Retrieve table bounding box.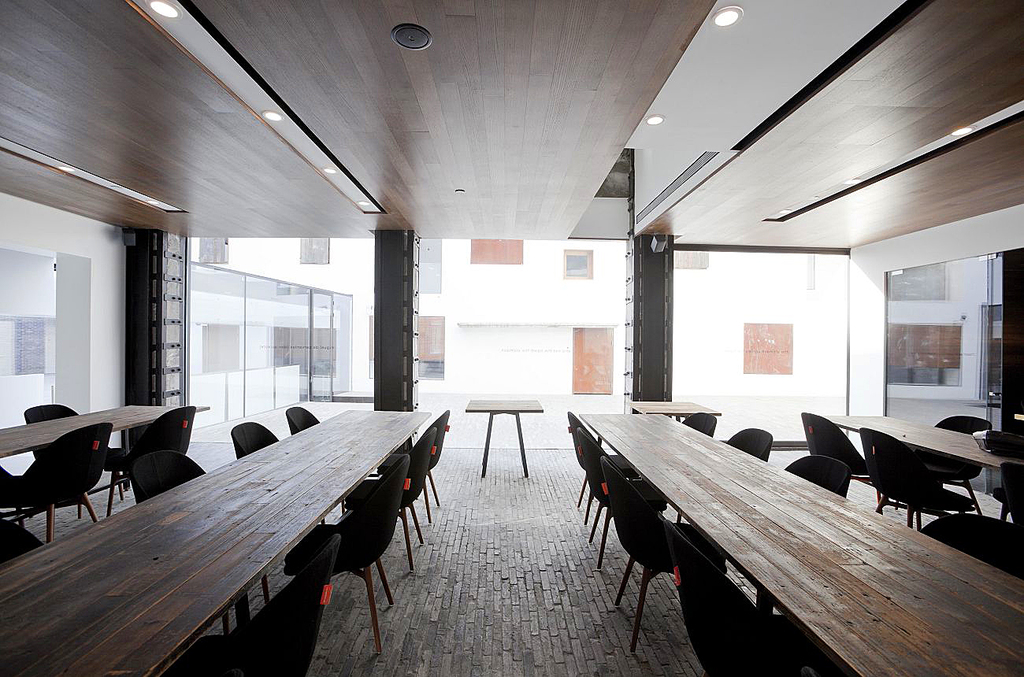
Bounding box: l=0, t=401, r=210, b=487.
